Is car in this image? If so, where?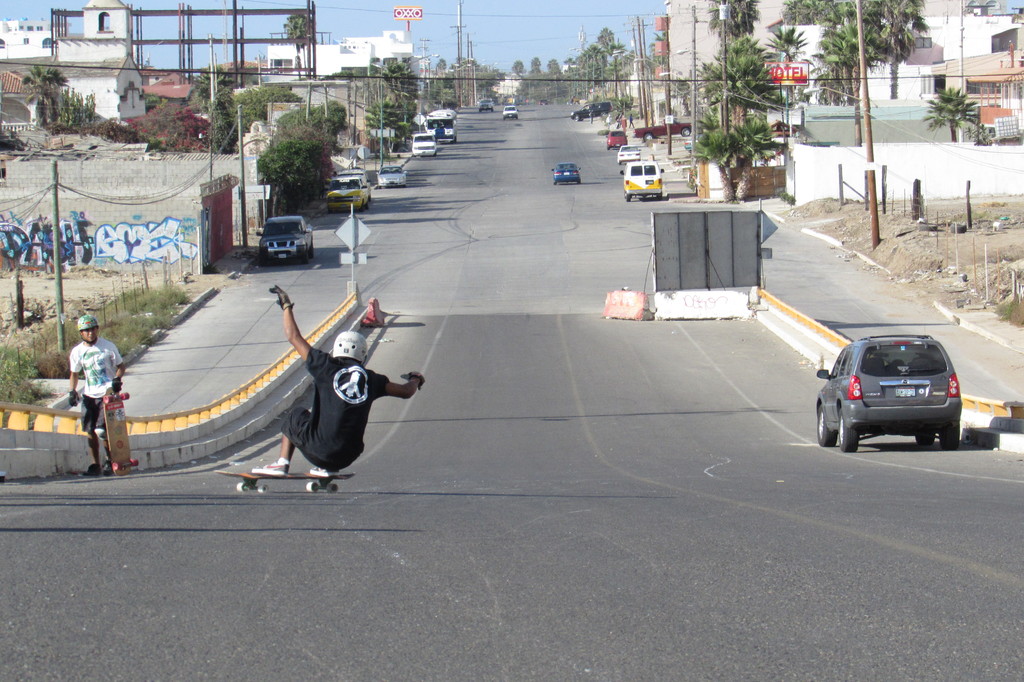
Yes, at region(255, 211, 316, 263).
